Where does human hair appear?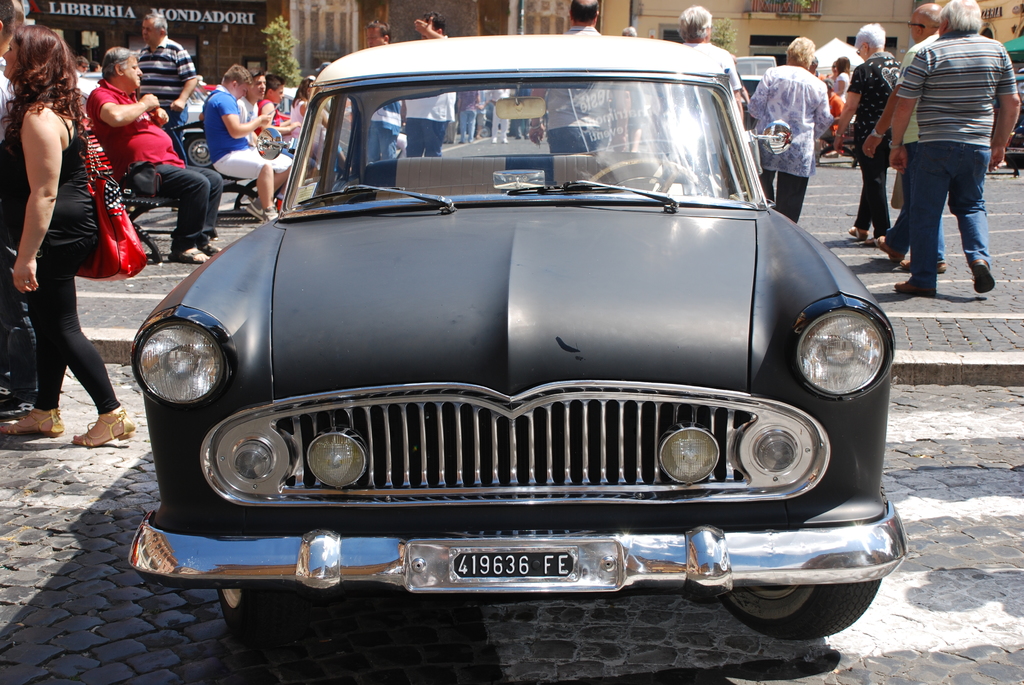
Appears at box(16, 0, 28, 31).
